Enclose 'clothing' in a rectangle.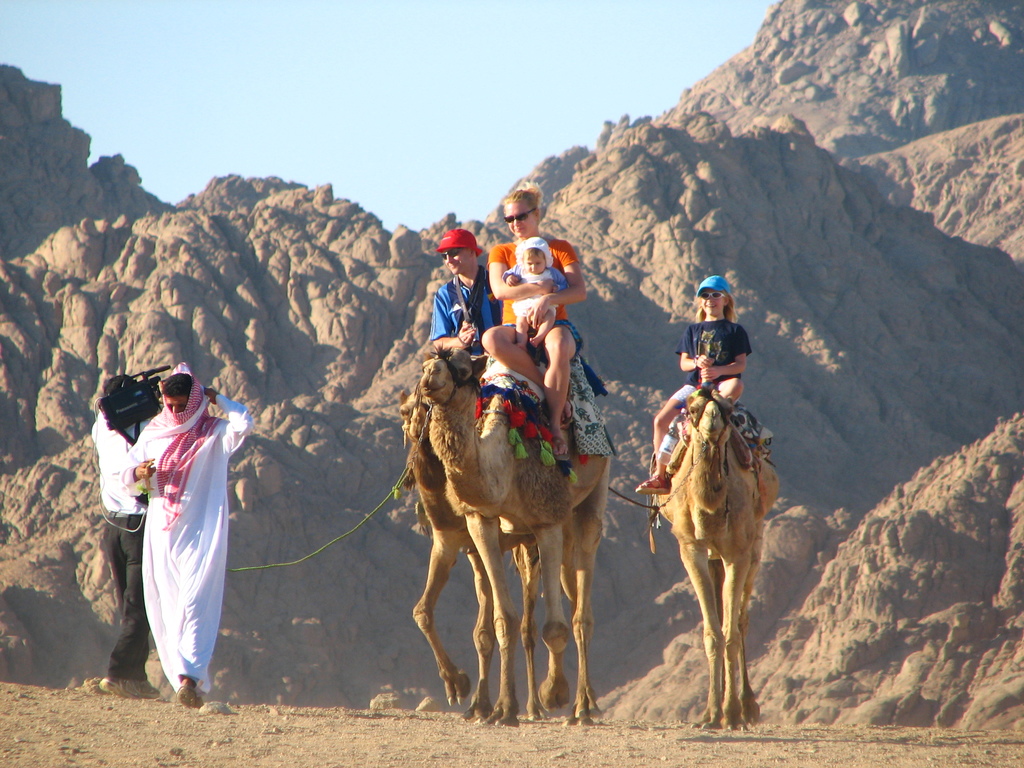
Rect(130, 359, 253, 688).
